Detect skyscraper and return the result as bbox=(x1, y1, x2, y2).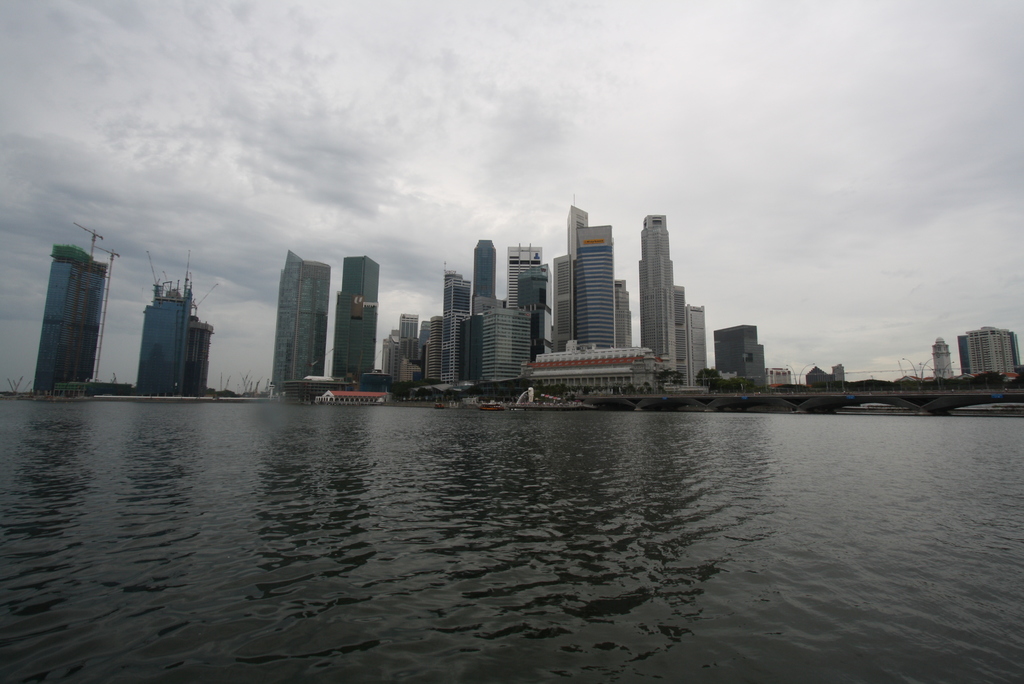
bbox=(467, 231, 502, 379).
